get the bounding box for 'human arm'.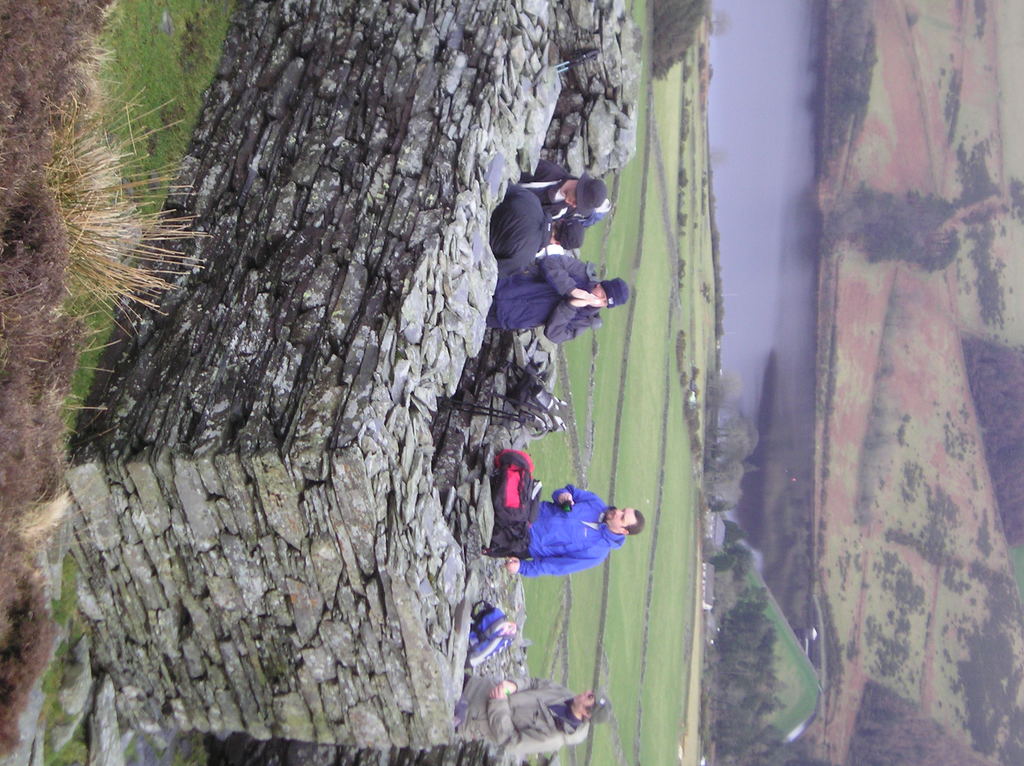
pyautogui.locateOnScreen(540, 250, 600, 301).
